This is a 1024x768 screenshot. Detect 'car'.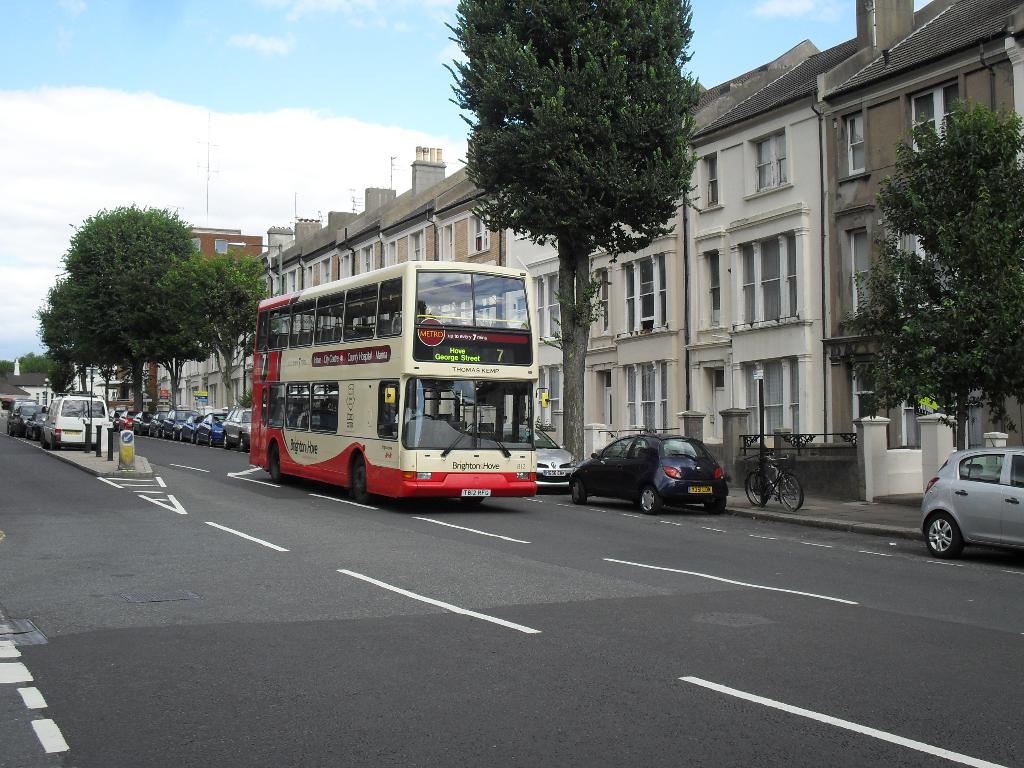
[left=42, top=395, right=110, bottom=449].
